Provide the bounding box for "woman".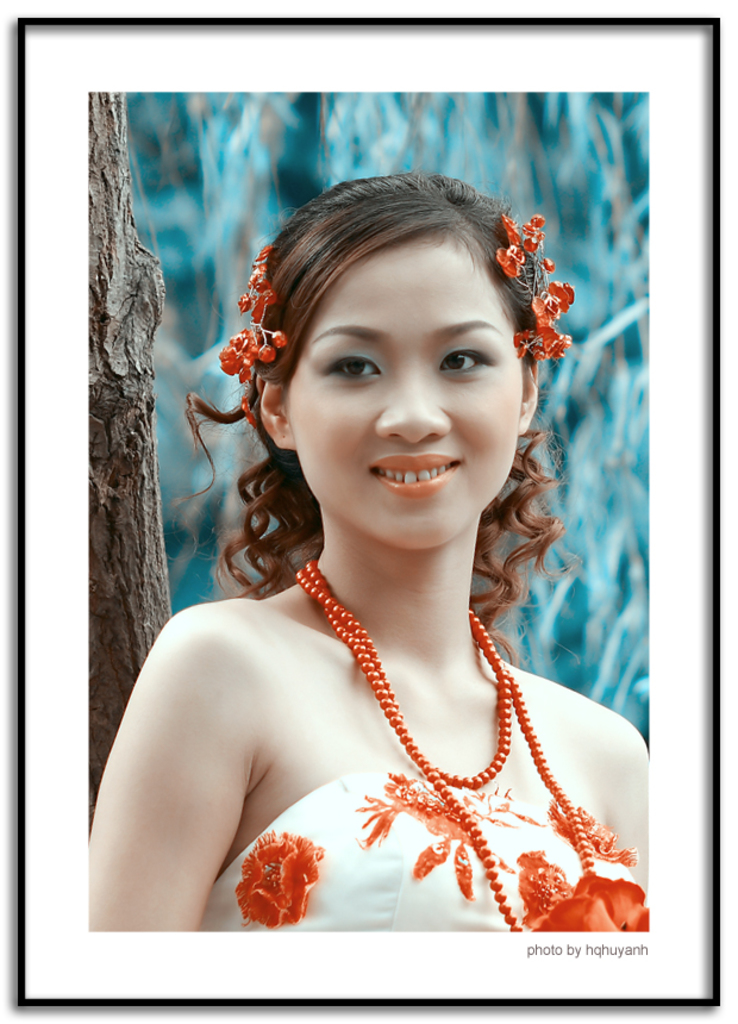
80 163 656 935.
